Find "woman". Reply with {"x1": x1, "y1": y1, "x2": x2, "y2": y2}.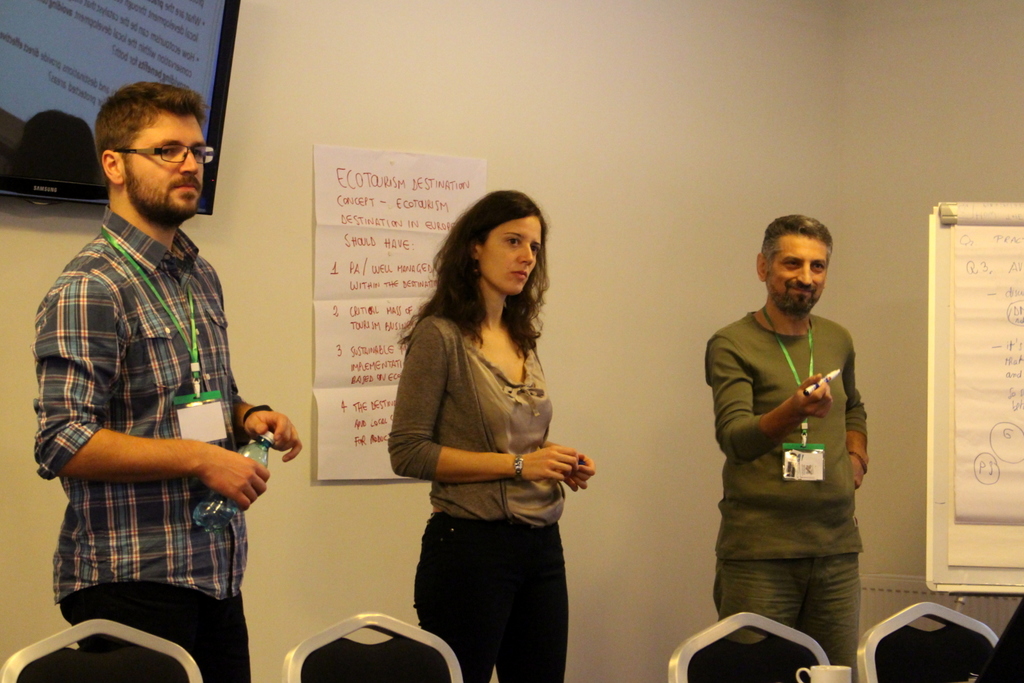
{"x1": 385, "y1": 192, "x2": 595, "y2": 682}.
